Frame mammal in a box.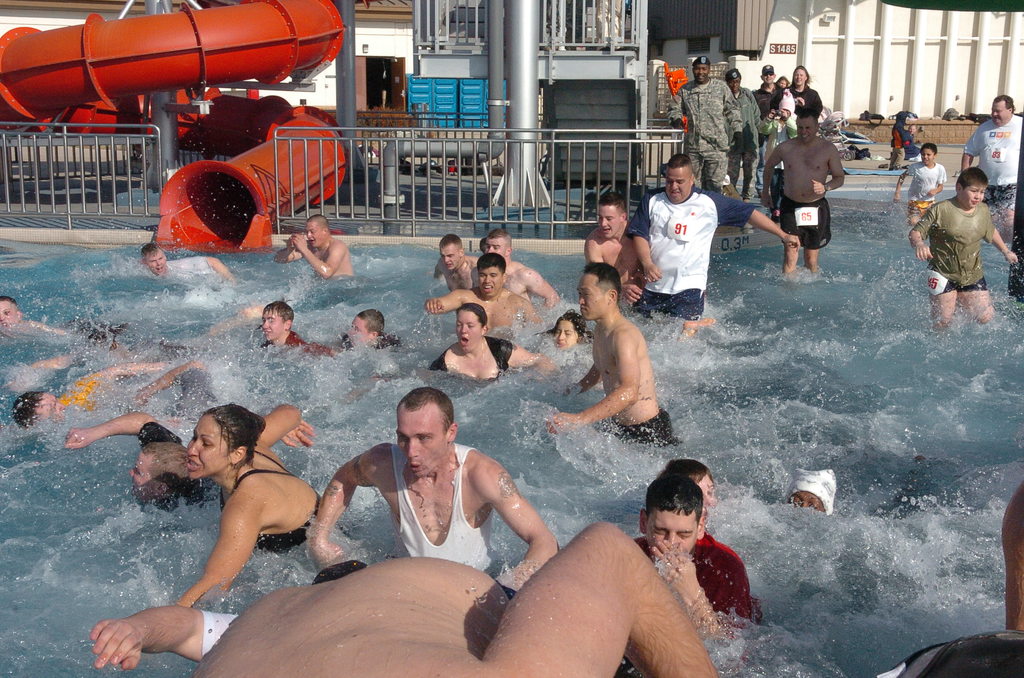
{"x1": 544, "y1": 256, "x2": 679, "y2": 453}.
